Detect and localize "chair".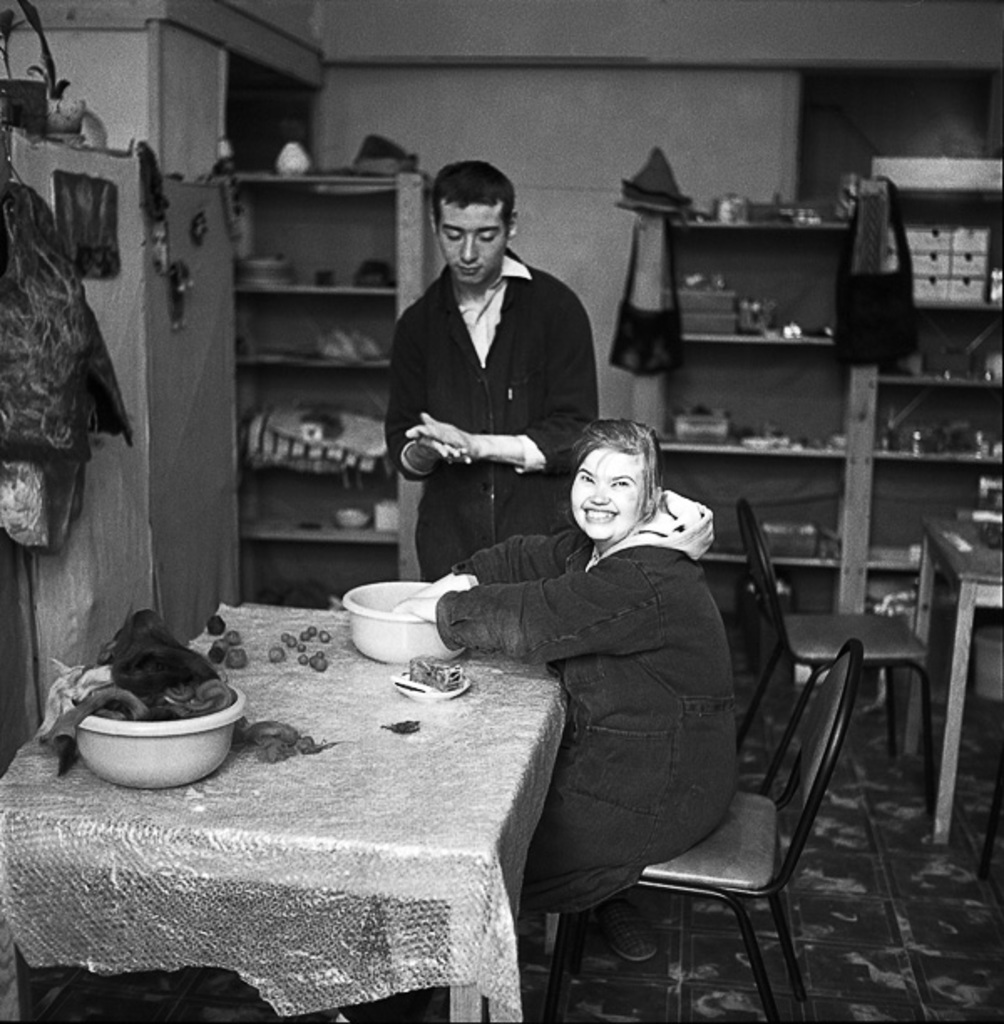
Localized at l=612, t=740, r=858, b=1014.
